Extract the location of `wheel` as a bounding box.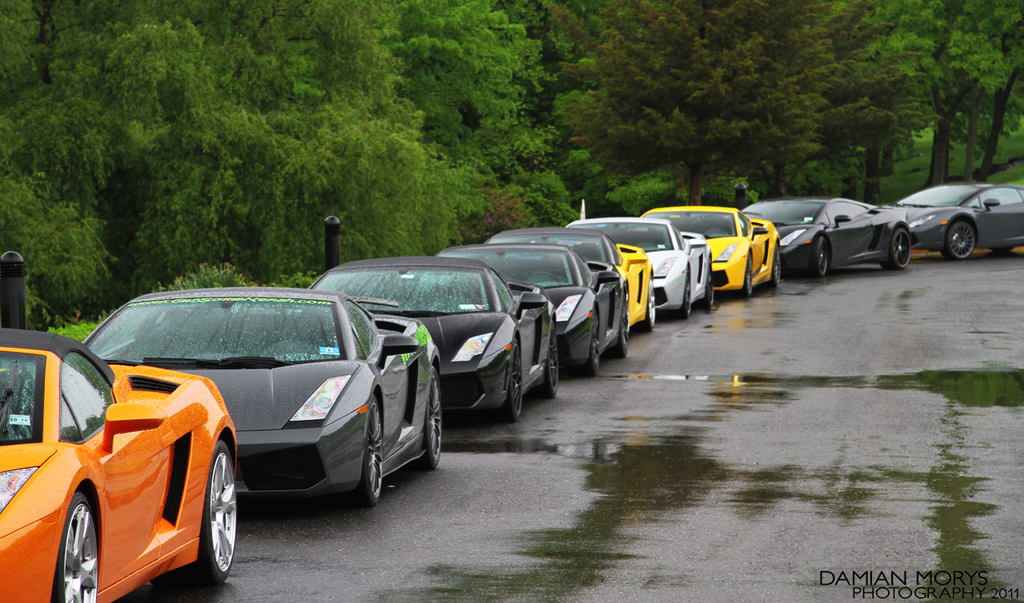
box(770, 246, 782, 289).
